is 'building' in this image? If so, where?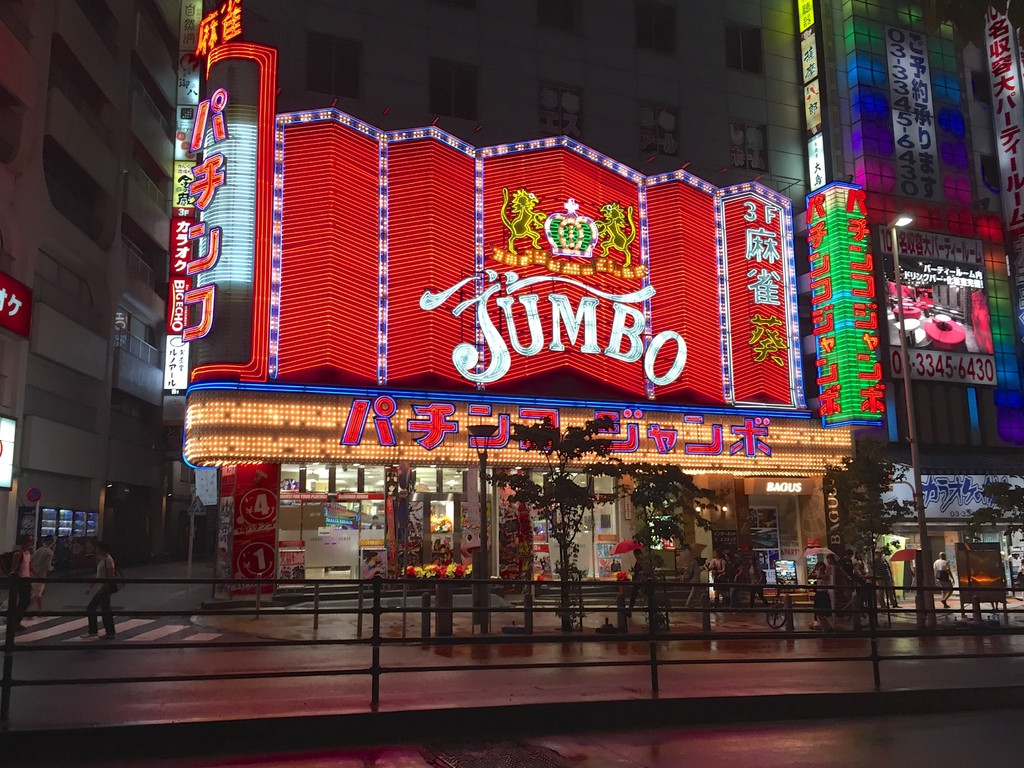
Yes, at rect(0, 1, 1023, 628).
